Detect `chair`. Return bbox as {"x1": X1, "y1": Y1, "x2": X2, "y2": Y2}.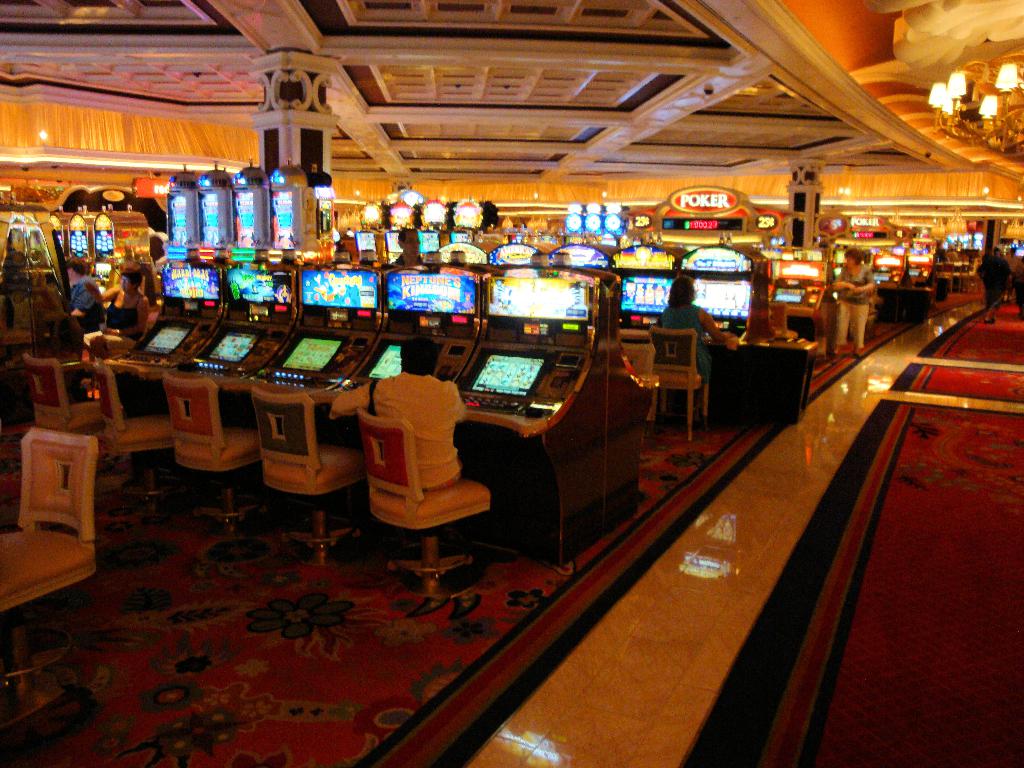
{"x1": 159, "y1": 369, "x2": 263, "y2": 520}.
